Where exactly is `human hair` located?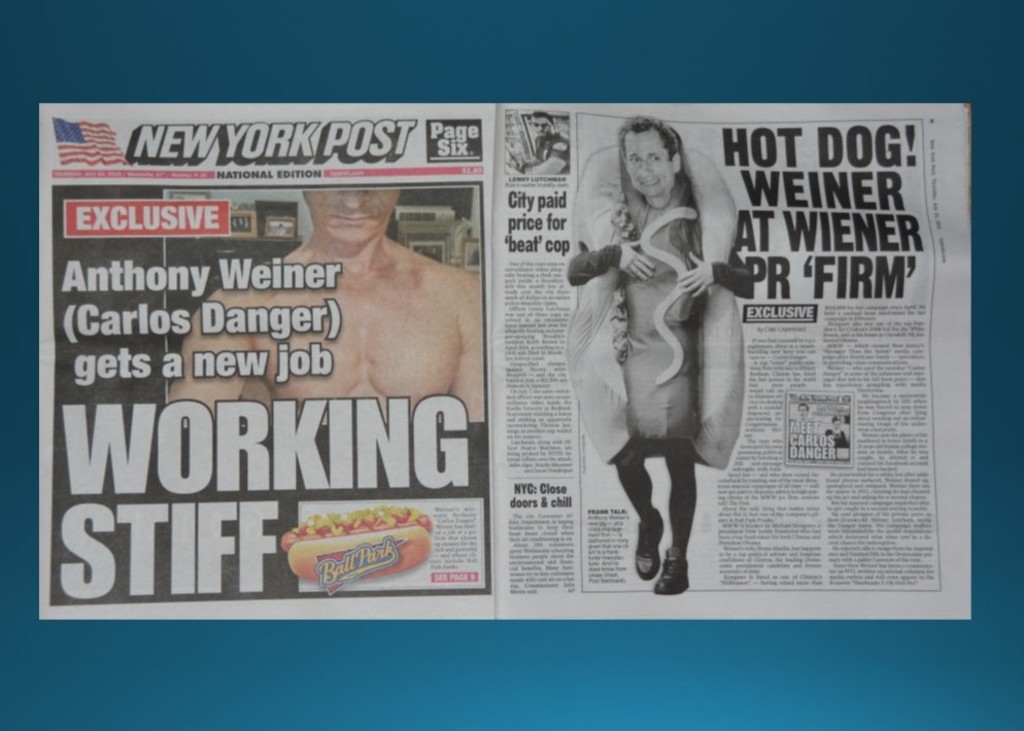
Its bounding box is <bbox>610, 107, 685, 159</bbox>.
